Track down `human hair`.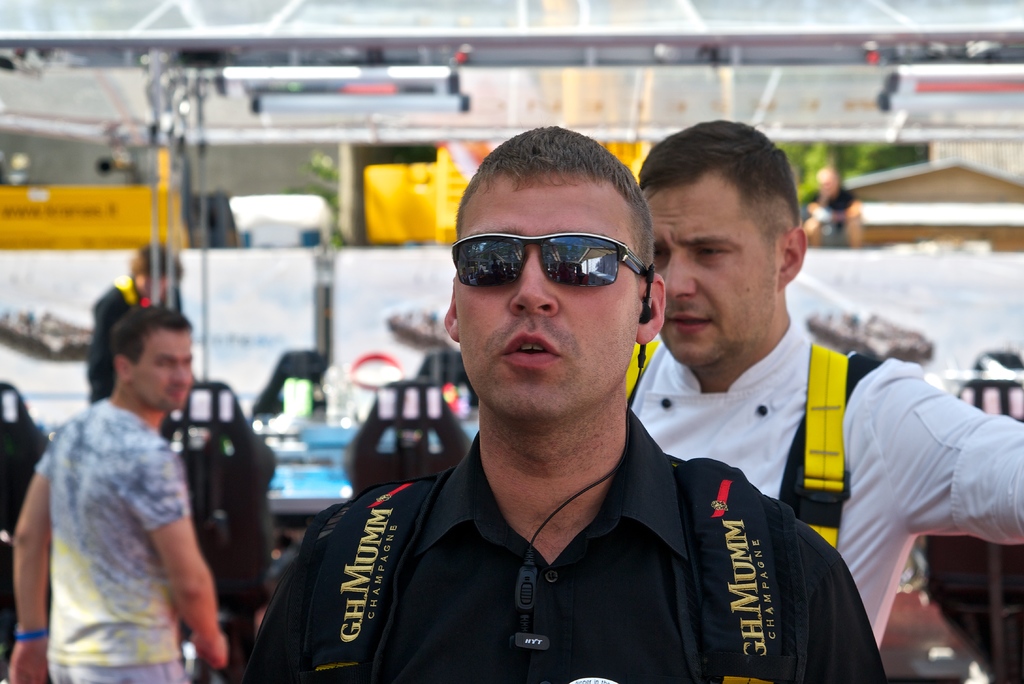
Tracked to rect(636, 115, 800, 275).
